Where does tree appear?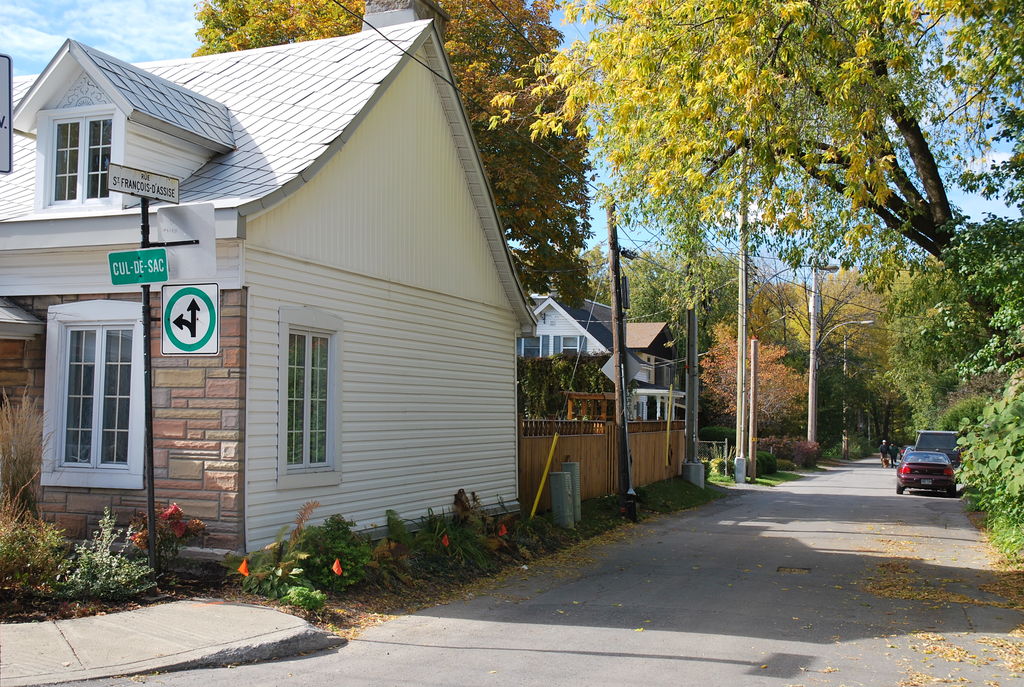
Appears at <box>186,0,598,317</box>.
